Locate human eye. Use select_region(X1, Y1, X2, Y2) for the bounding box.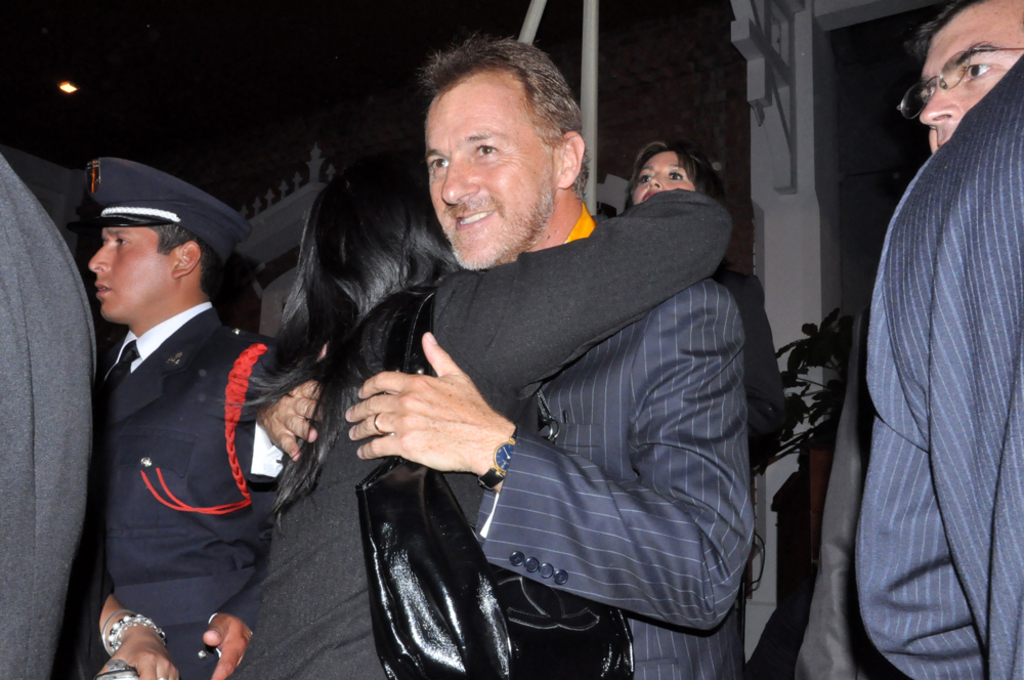
select_region(636, 171, 654, 185).
